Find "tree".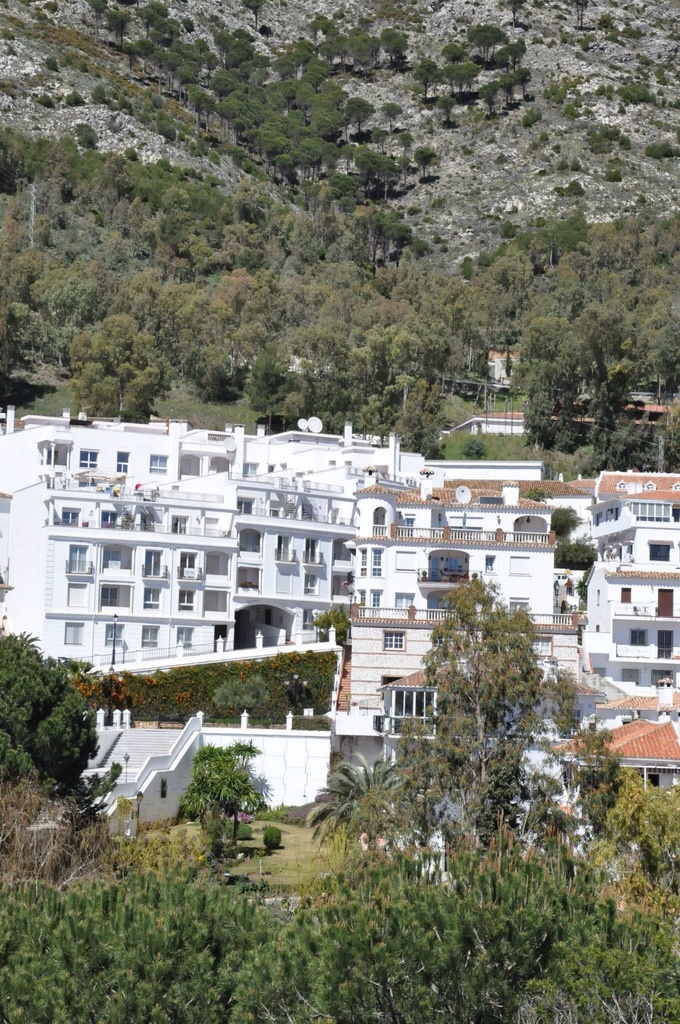
Rect(0, 628, 117, 800).
